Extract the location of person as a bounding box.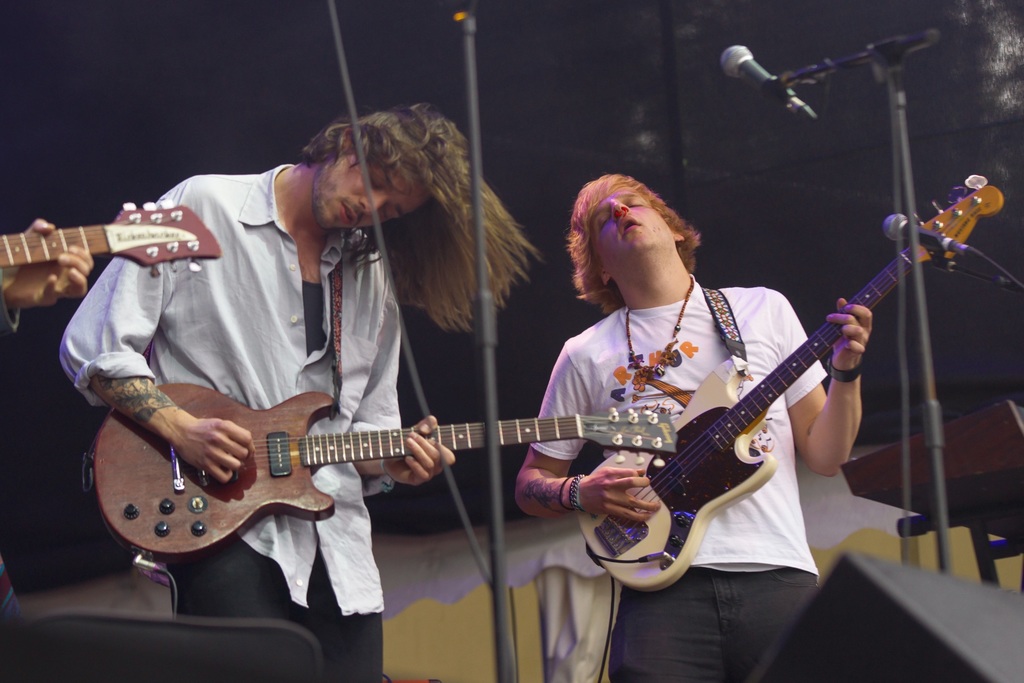
(x1=0, y1=219, x2=92, y2=339).
